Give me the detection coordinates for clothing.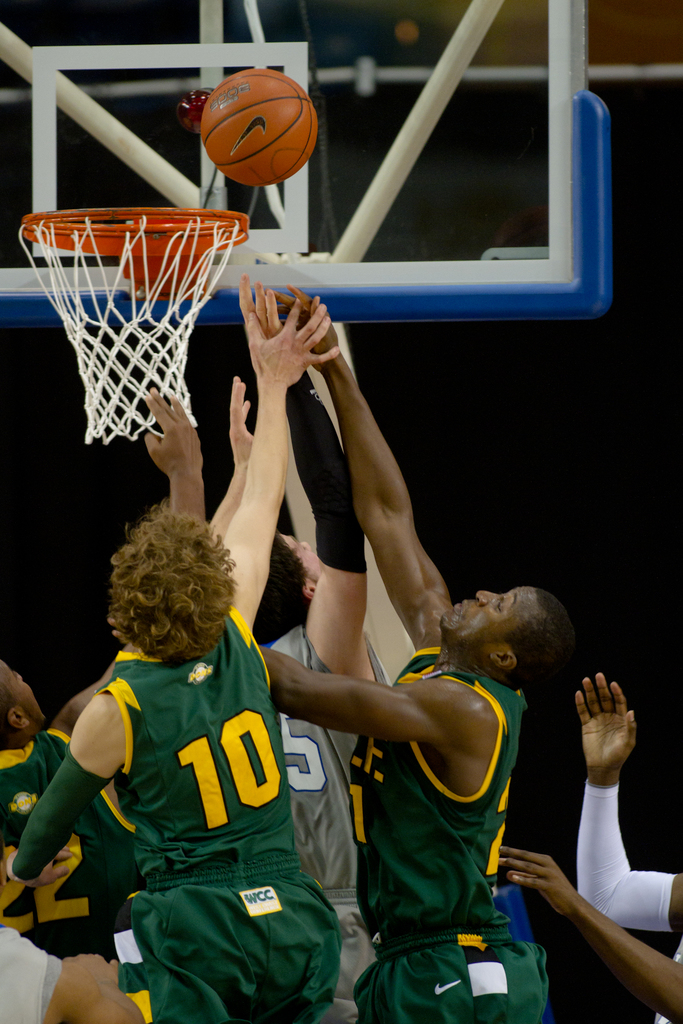
pyautogui.locateOnScreen(0, 720, 145, 946).
